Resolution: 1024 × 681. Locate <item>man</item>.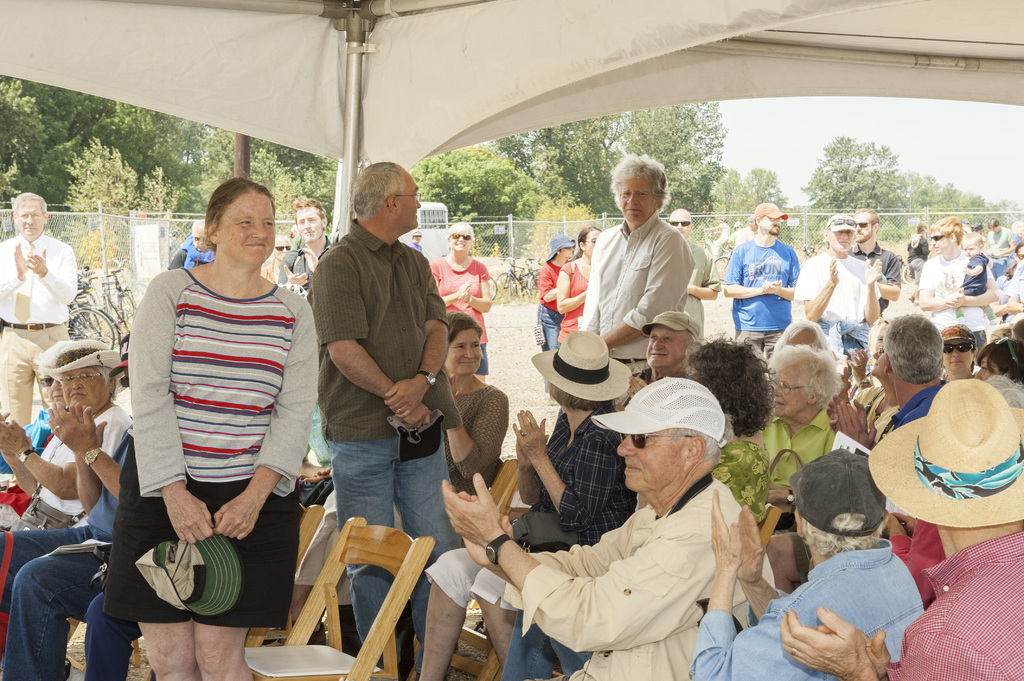
rect(408, 228, 423, 253).
